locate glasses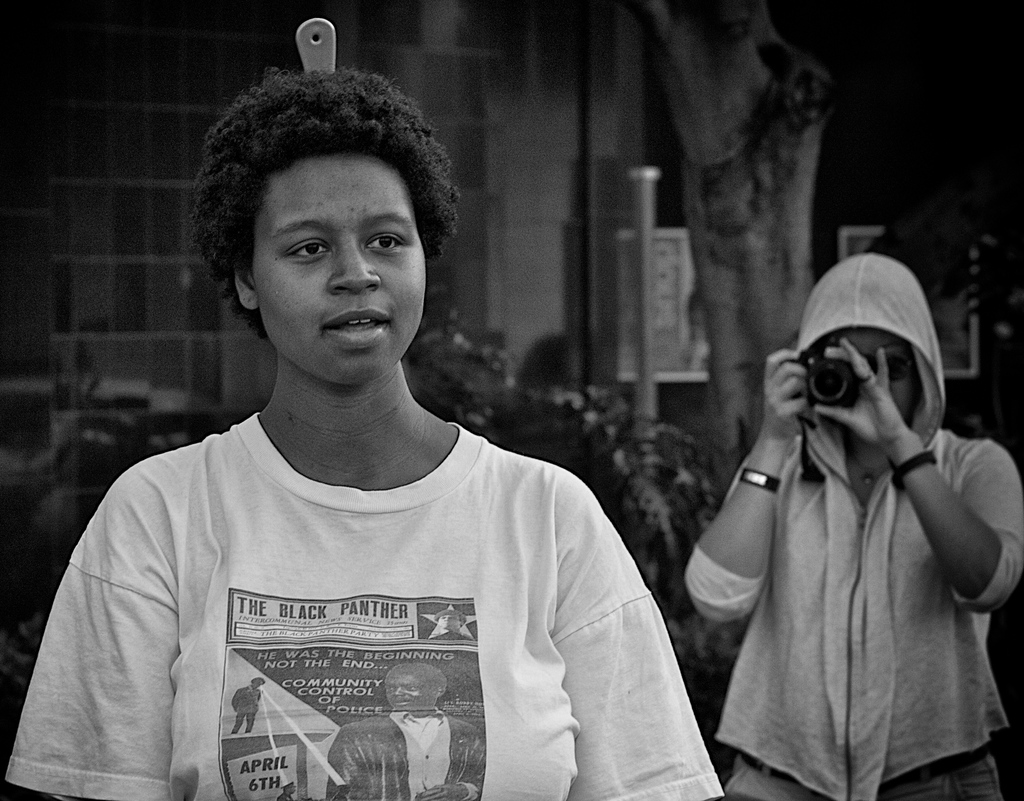
<bbox>866, 350, 922, 387</bbox>
